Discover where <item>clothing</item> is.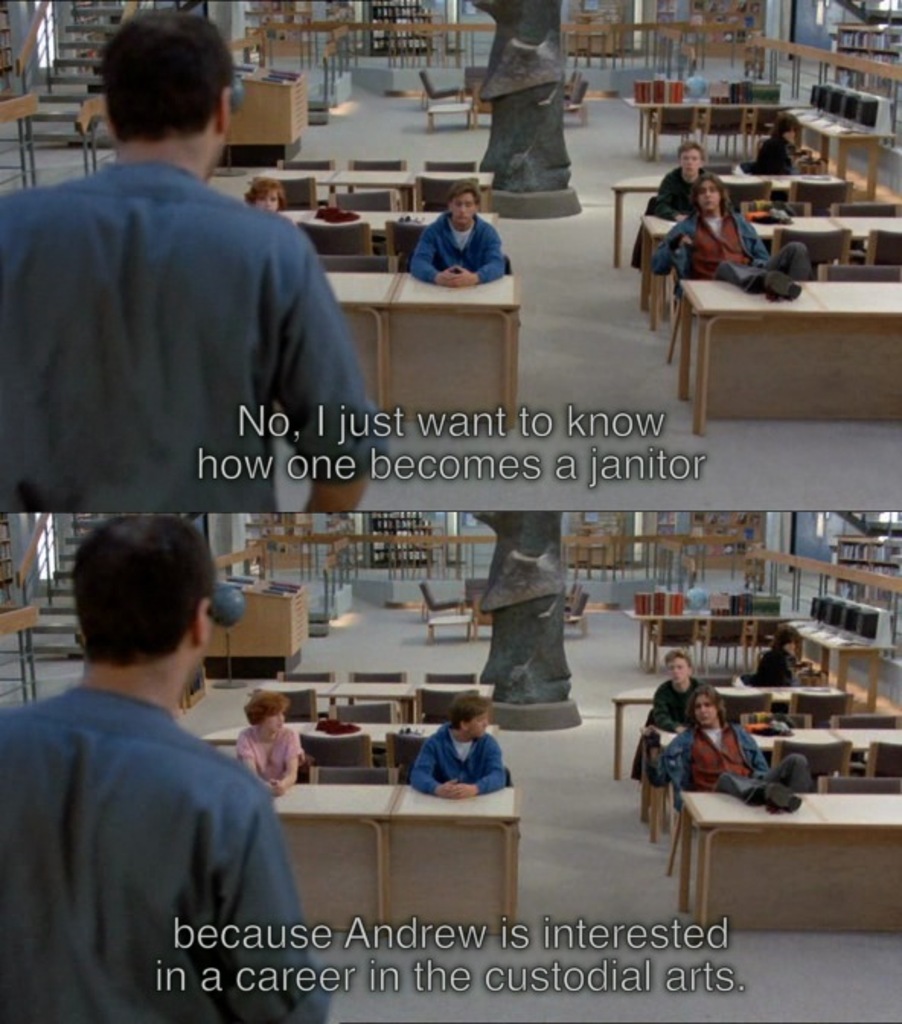
Discovered at left=12, top=677, right=350, bottom=1022.
